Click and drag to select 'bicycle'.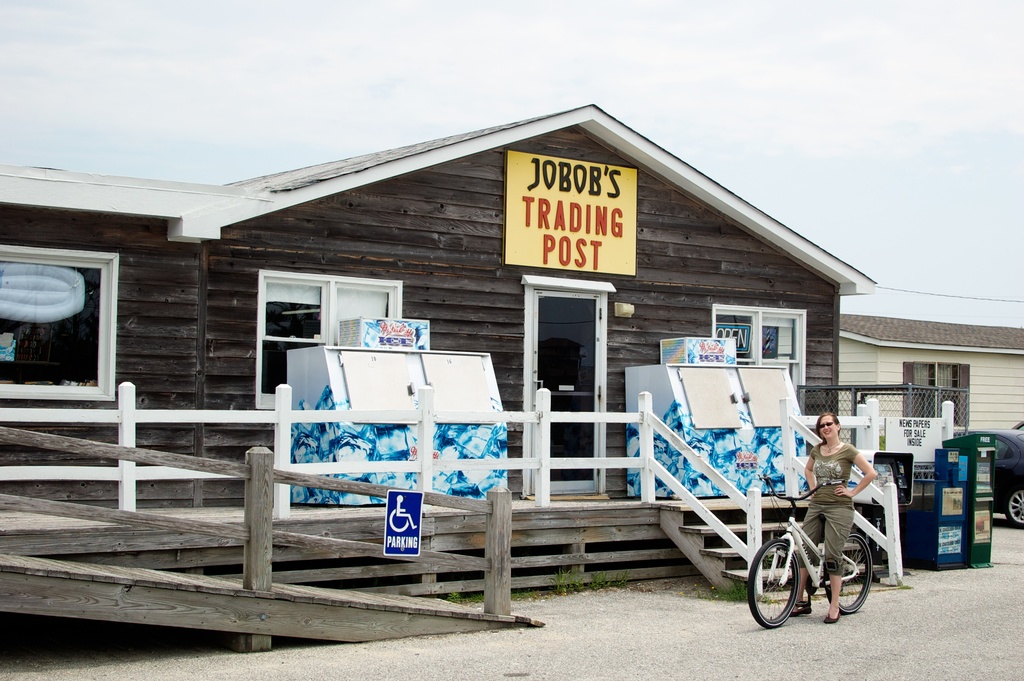
Selection: bbox=[769, 486, 891, 632].
